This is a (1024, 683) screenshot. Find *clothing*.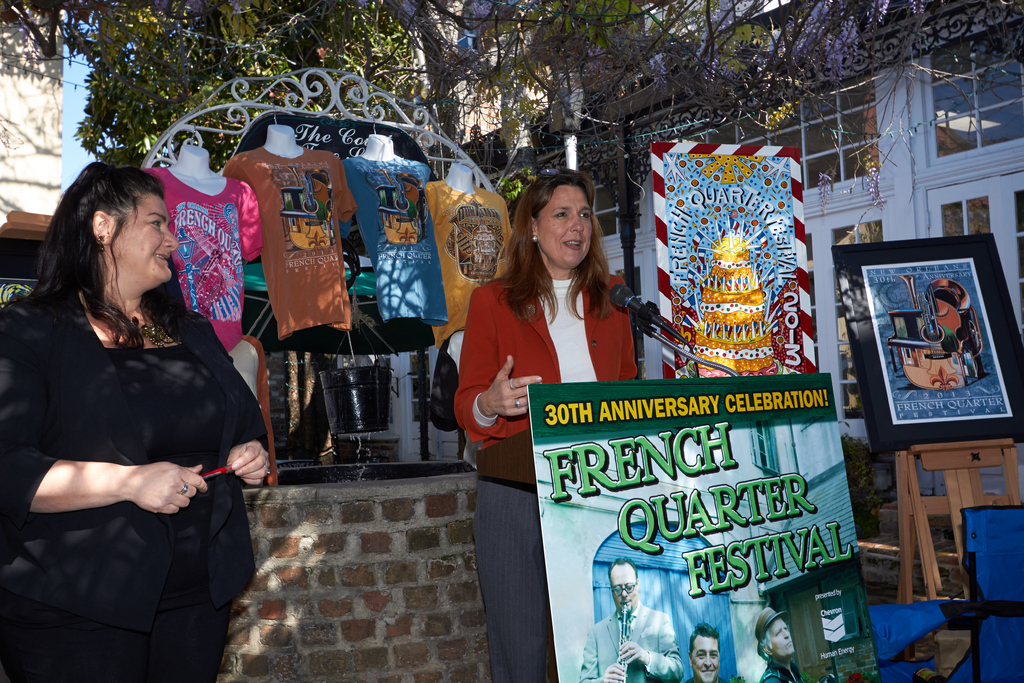
Bounding box: locate(144, 167, 261, 324).
